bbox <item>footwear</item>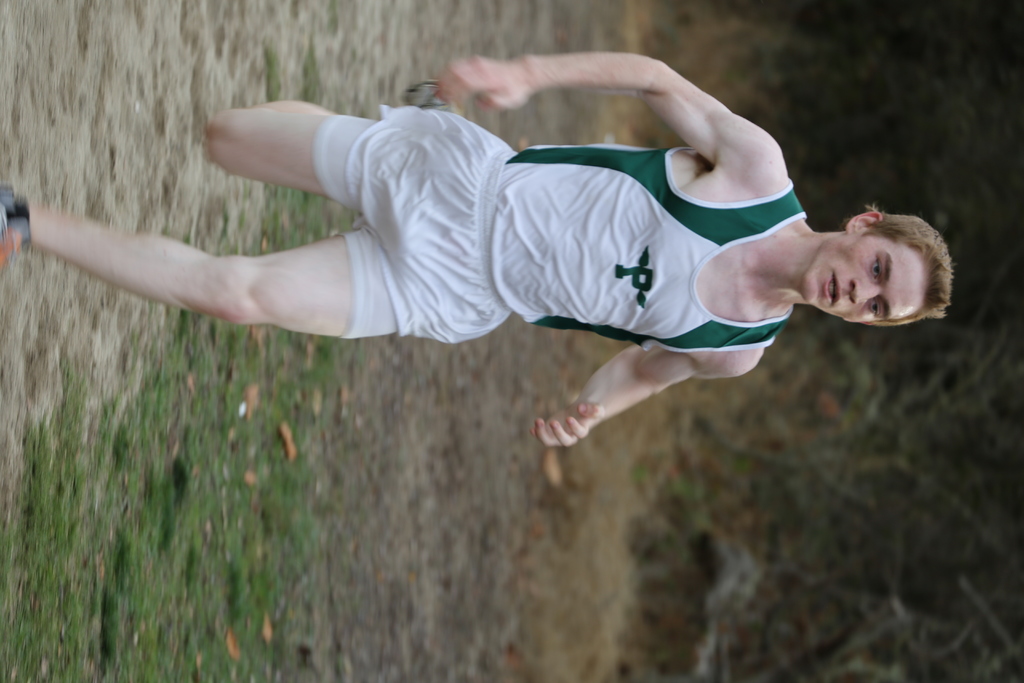
region(0, 181, 31, 270)
